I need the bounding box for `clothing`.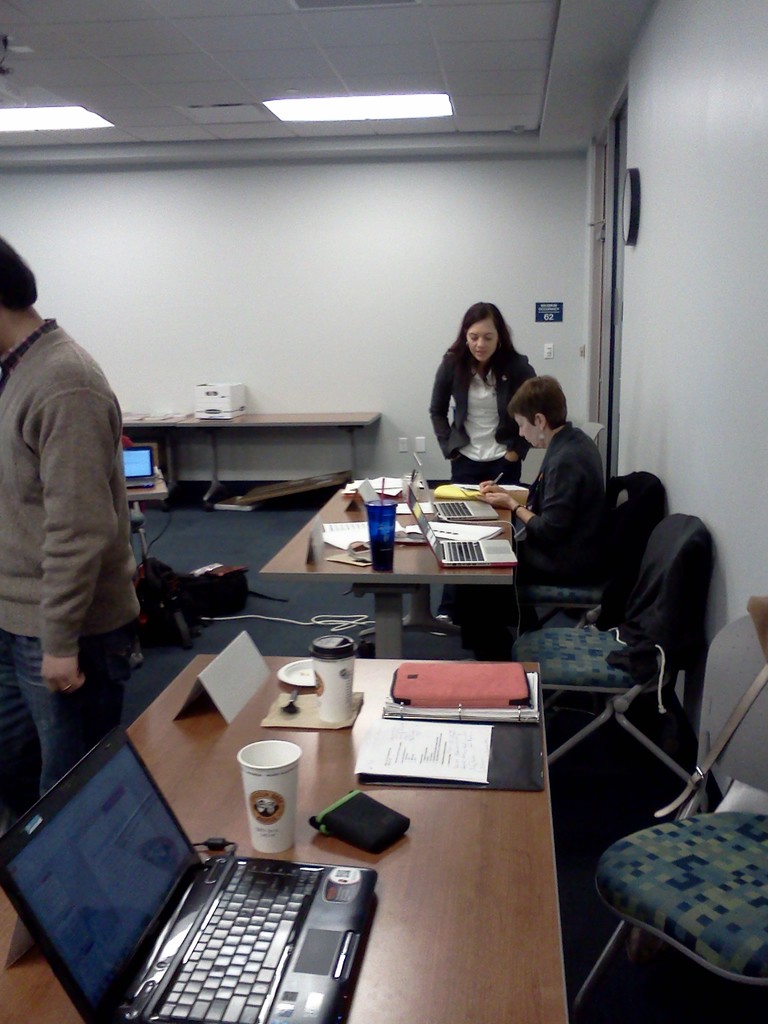
Here it is: x1=450 y1=428 x2=609 y2=681.
